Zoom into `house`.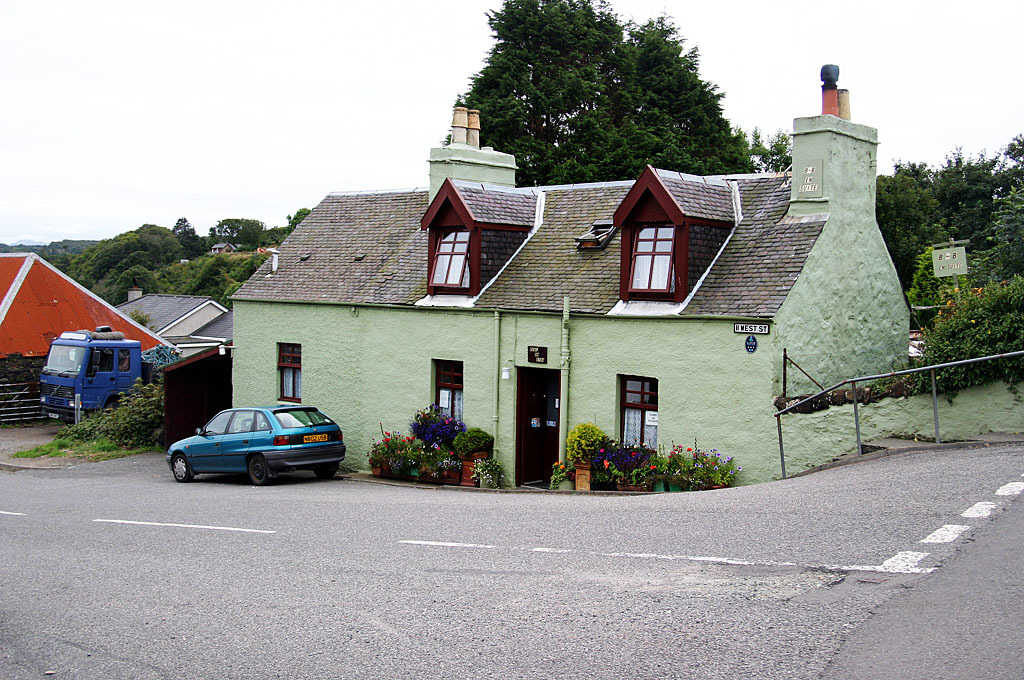
Zoom target: pyautogui.locateOnScreen(0, 243, 169, 387).
